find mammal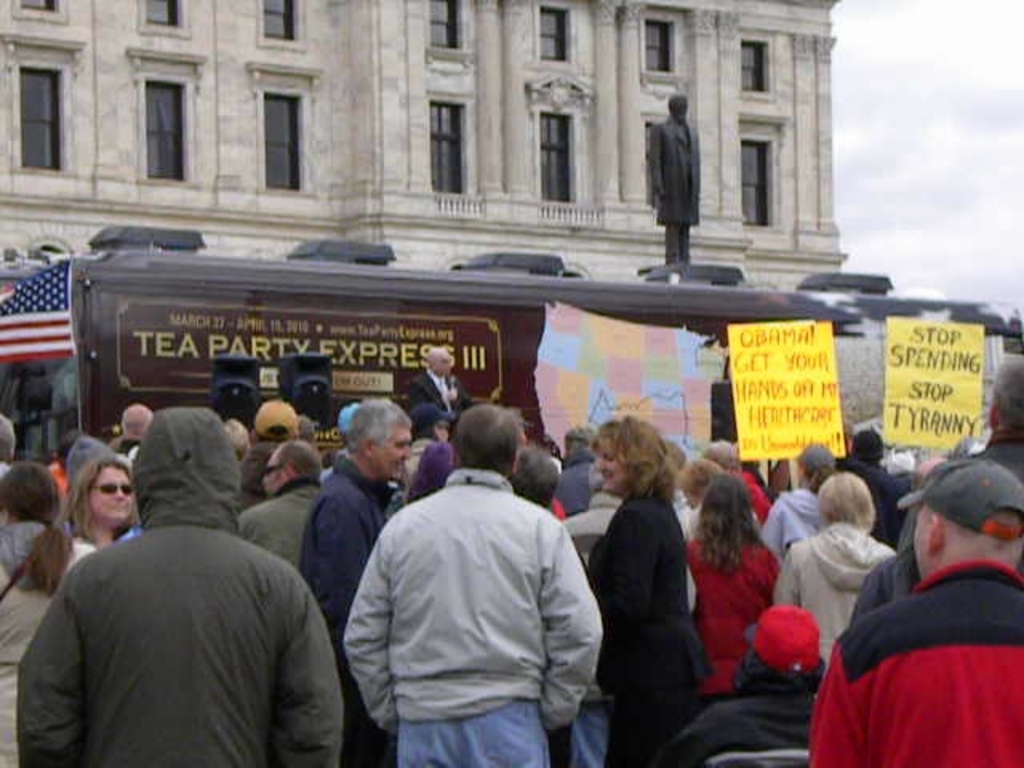
[112, 400, 155, 466]
